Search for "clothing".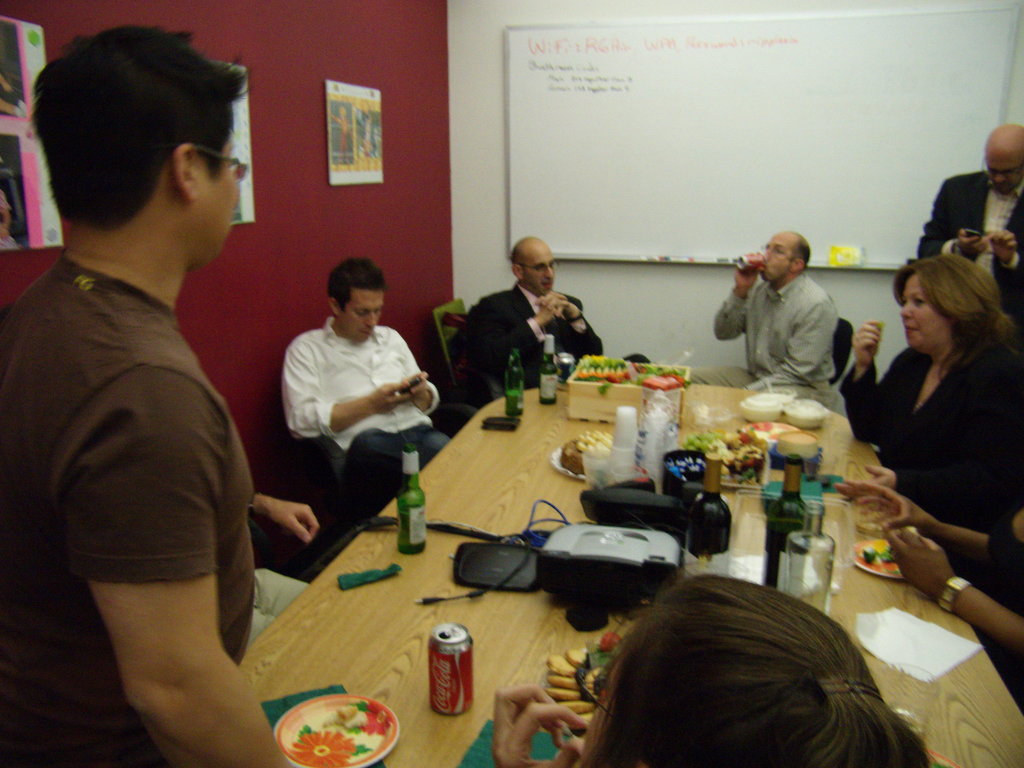
Found at [467,279,652,392].
